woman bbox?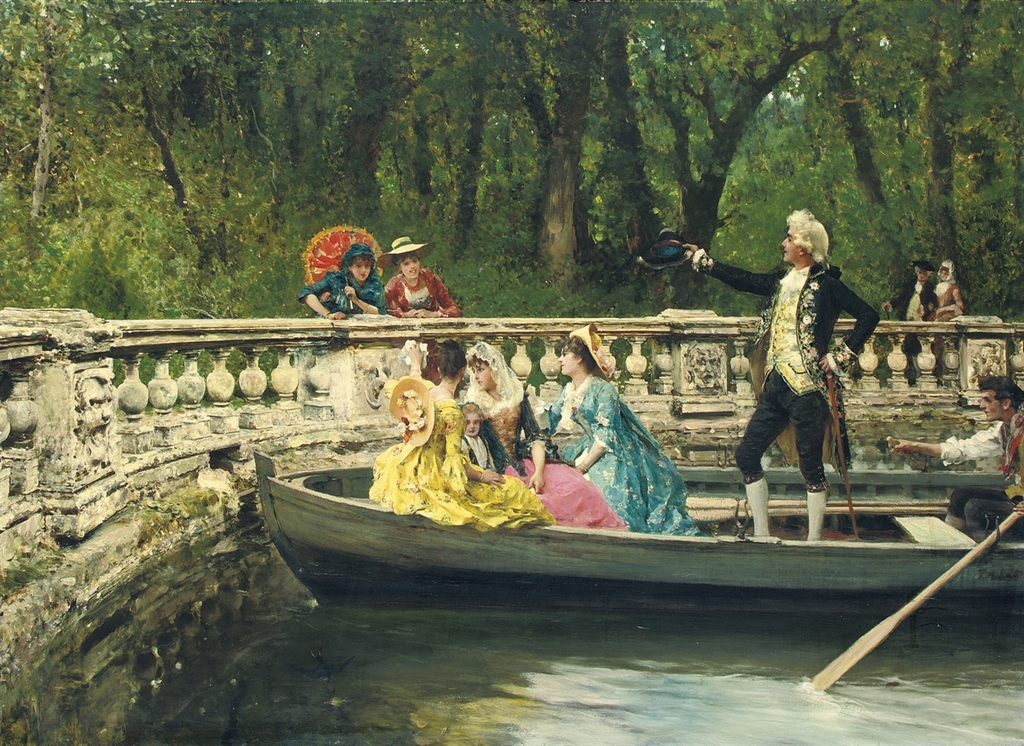
x1=386 y1=232 x2=461 y2=377
